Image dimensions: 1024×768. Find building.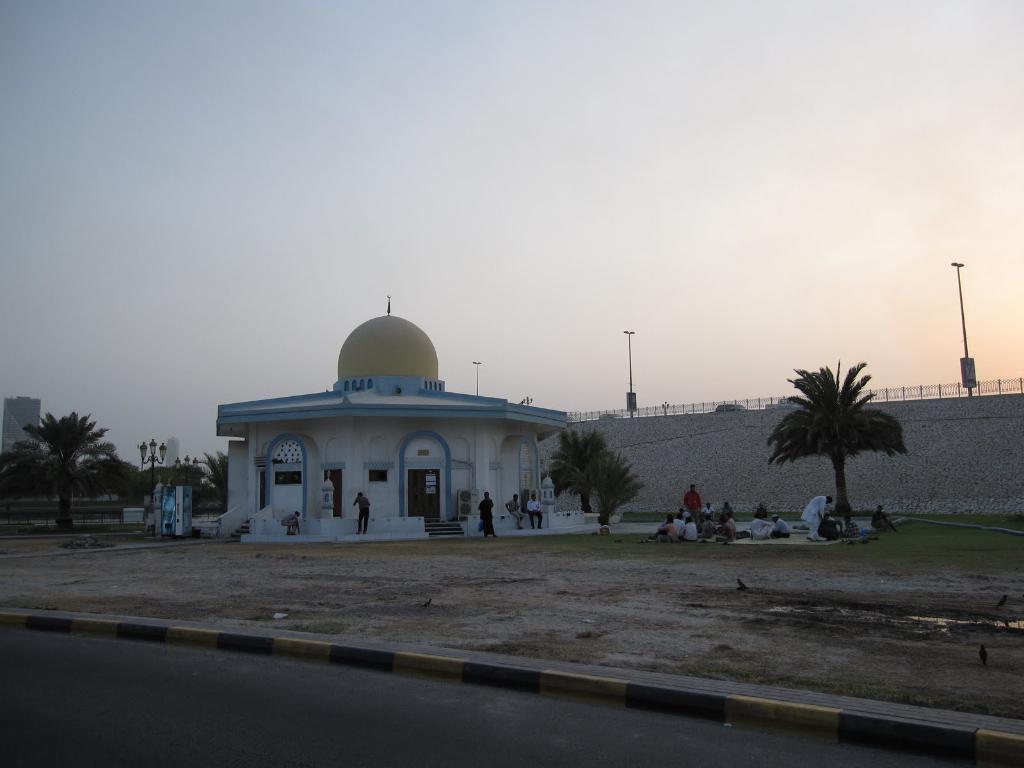
box=[214, 290, 571, 538].
